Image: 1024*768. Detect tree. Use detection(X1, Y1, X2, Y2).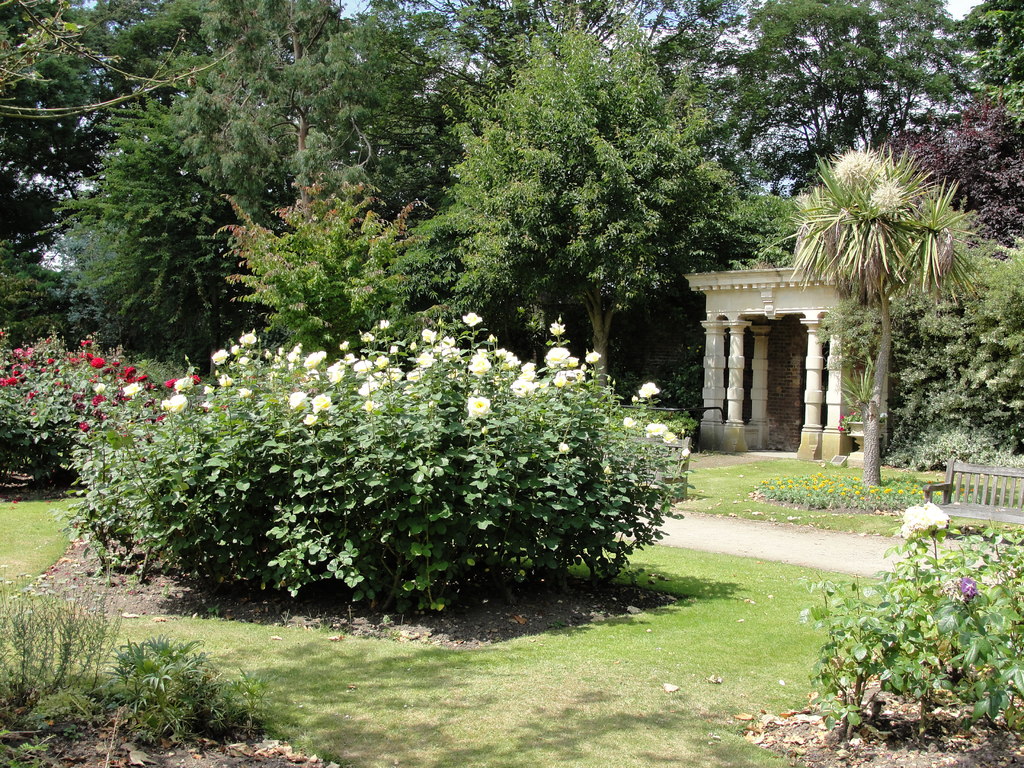
detection(104, 0, 353, 113).
